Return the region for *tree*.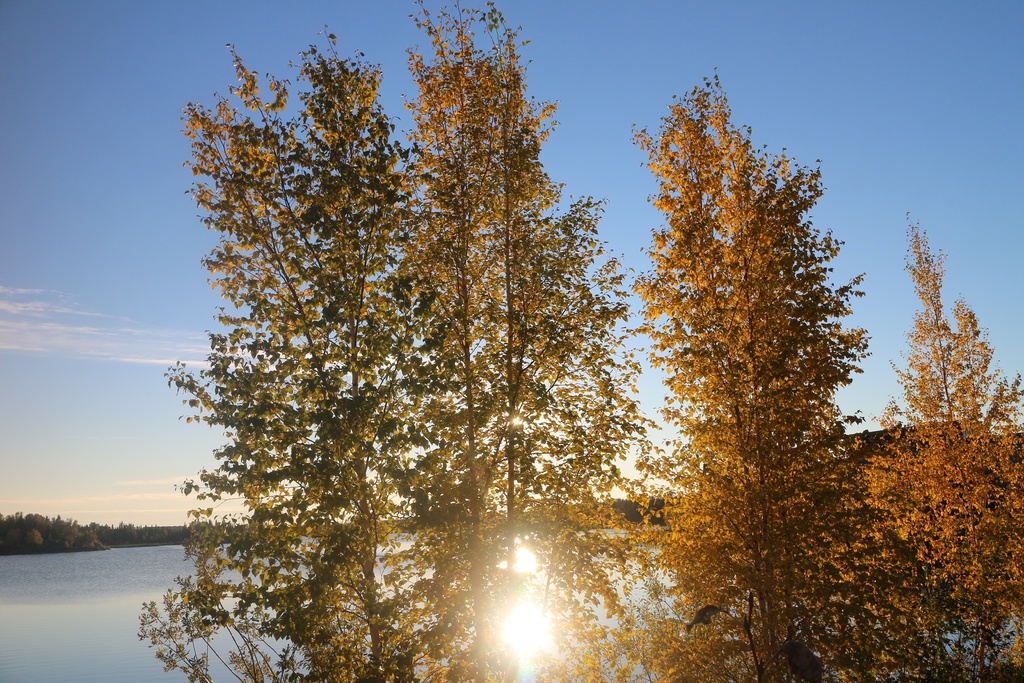
[x1=620, y1=59, x2=889, y2=627].
